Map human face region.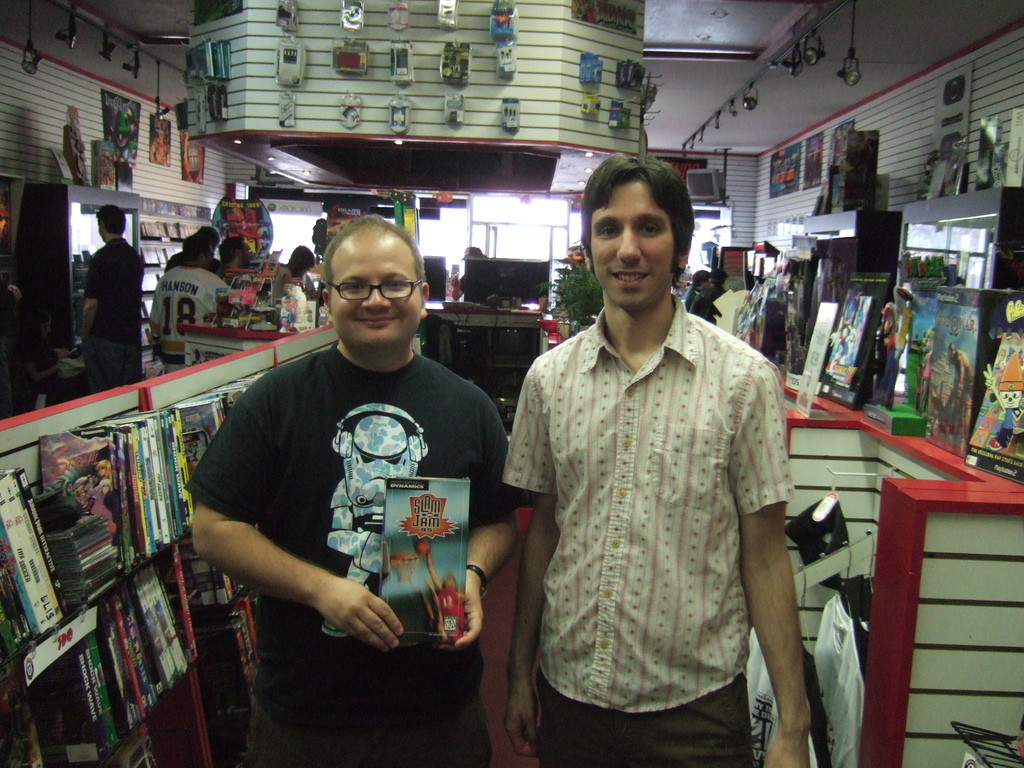
Mapped to bbox=(586, 172, 675, 306).
